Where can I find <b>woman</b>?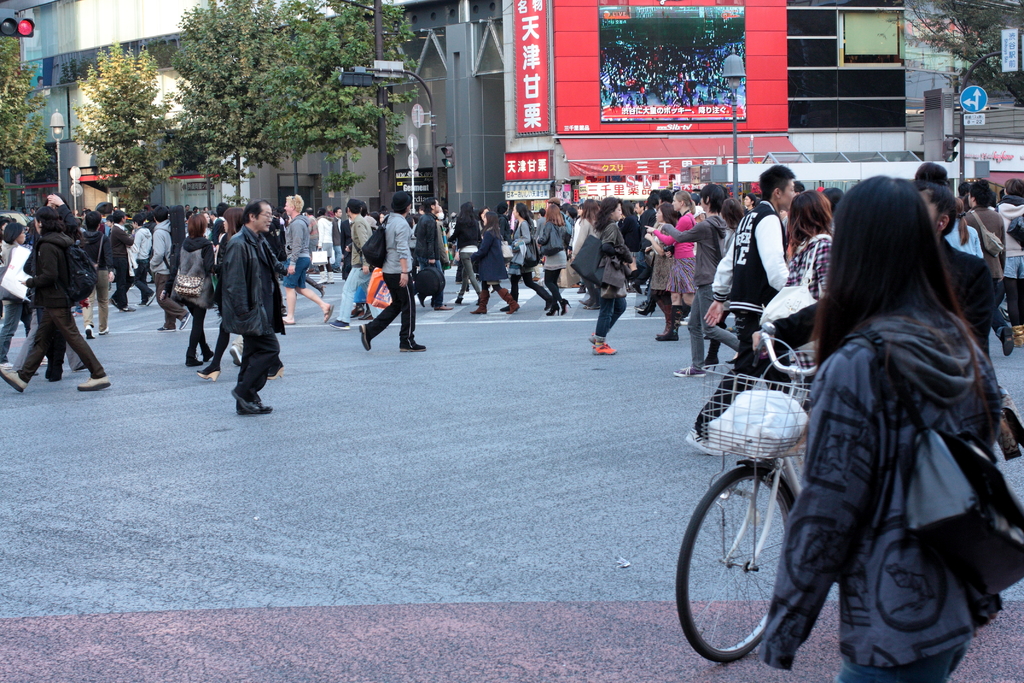
You can find it at (19,206,28,217).
